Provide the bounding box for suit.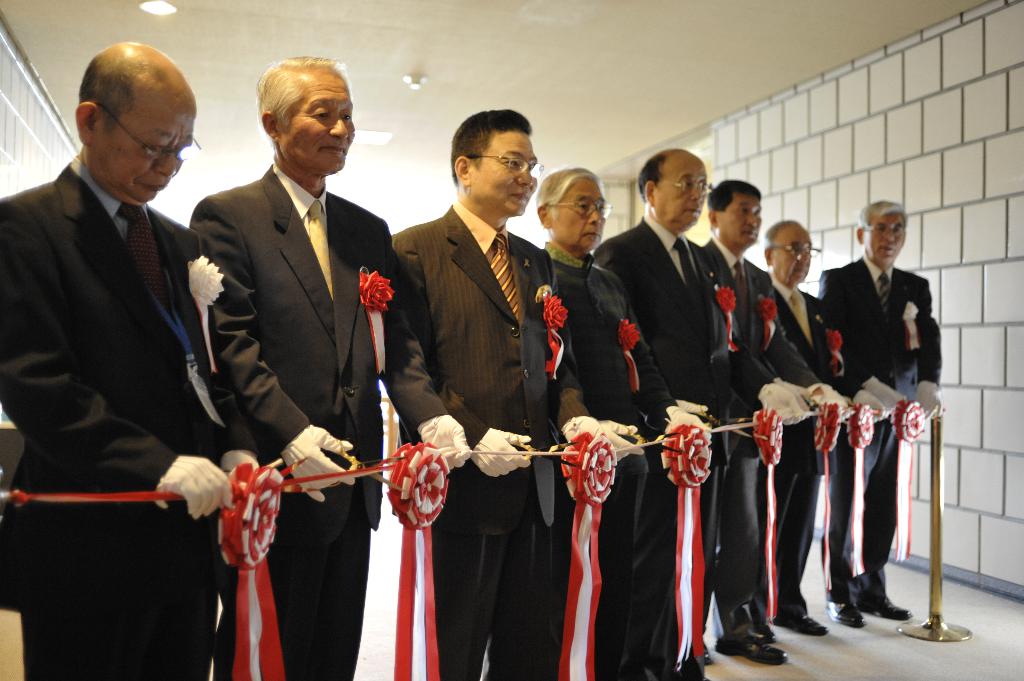
<bbox>539, 240, 680, 680</bbox>.
